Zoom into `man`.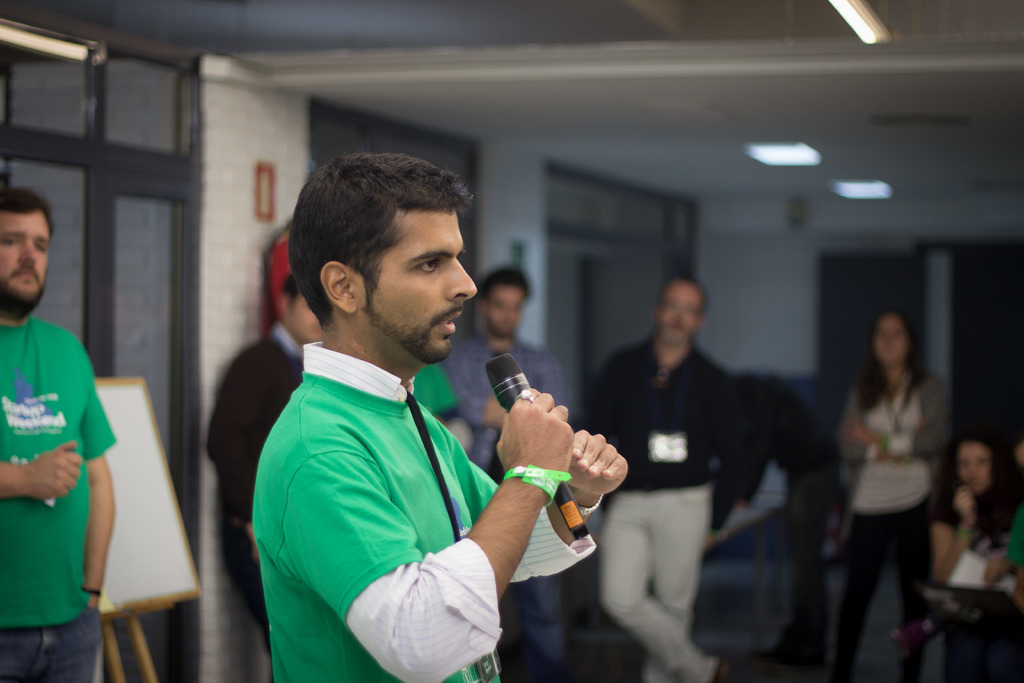
Zoom target: region(589, 269, 756, 682).
